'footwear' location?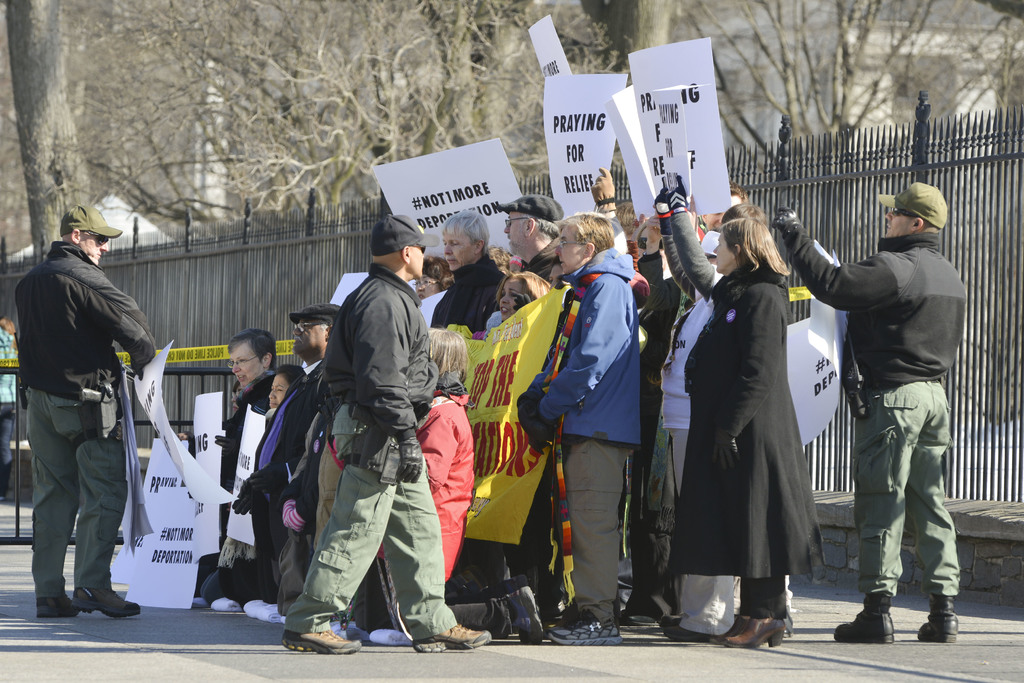
(832,609,895,642)
